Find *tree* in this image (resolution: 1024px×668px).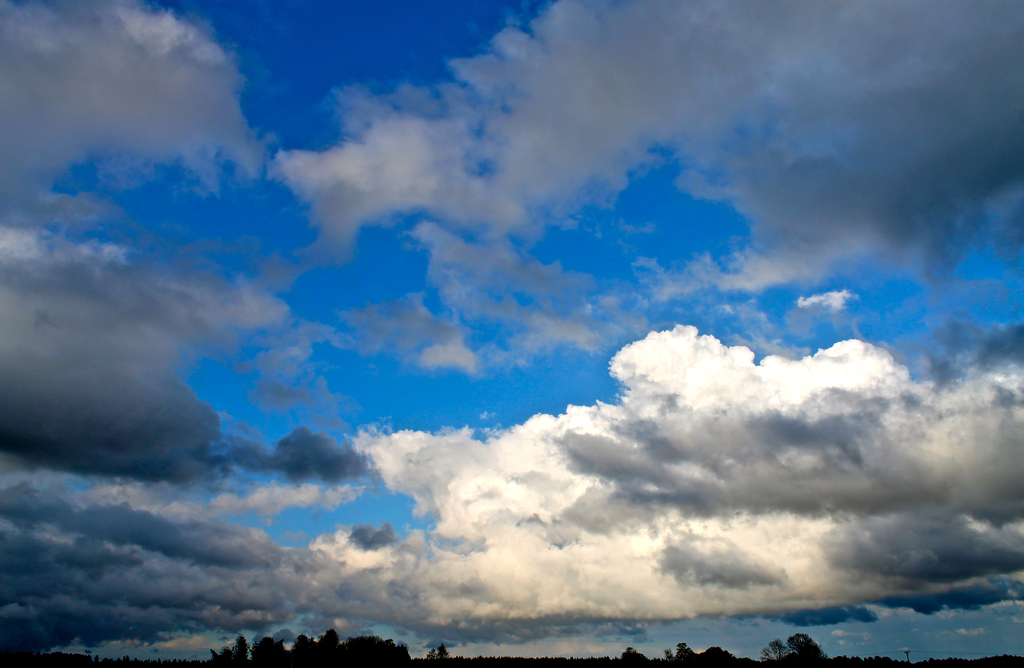
{"x1": 622, "y1": 649, "x2": 651, "y2": 667}.
